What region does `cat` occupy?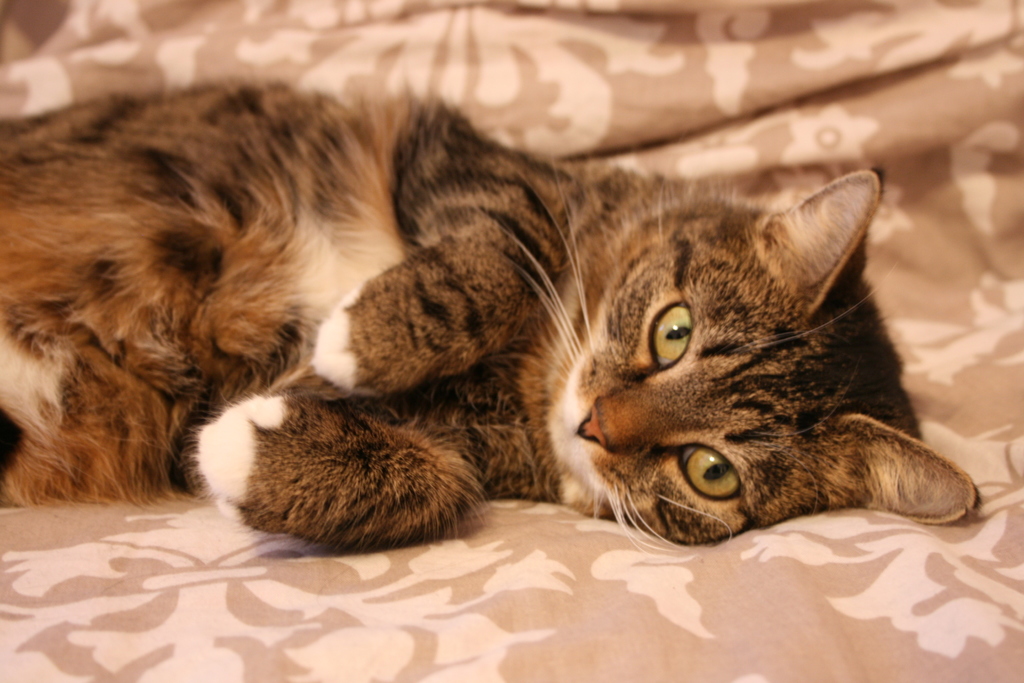
bbox=(0, 70, 981, 564).
